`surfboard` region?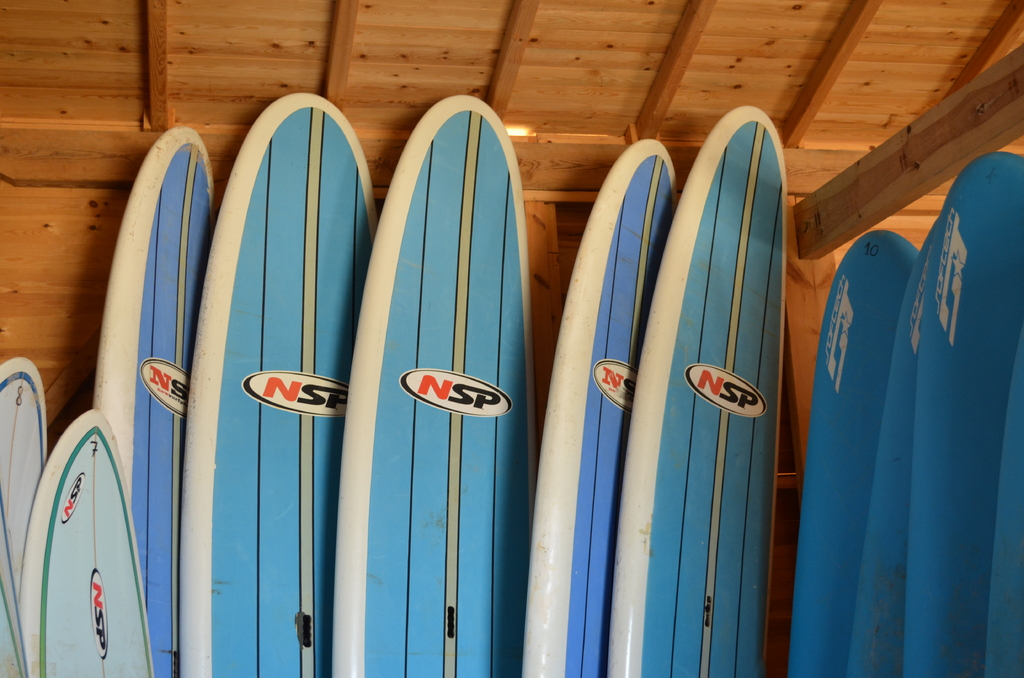
20/407/156/677
